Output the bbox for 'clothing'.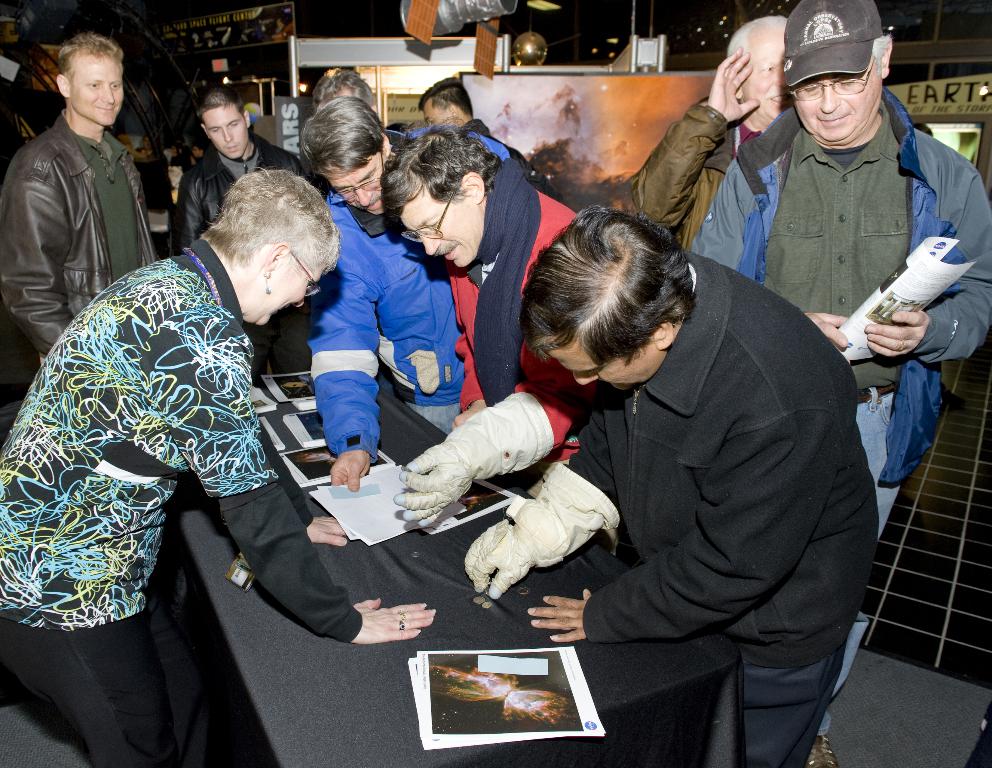
l=2, t=112, r=160, b=367.
